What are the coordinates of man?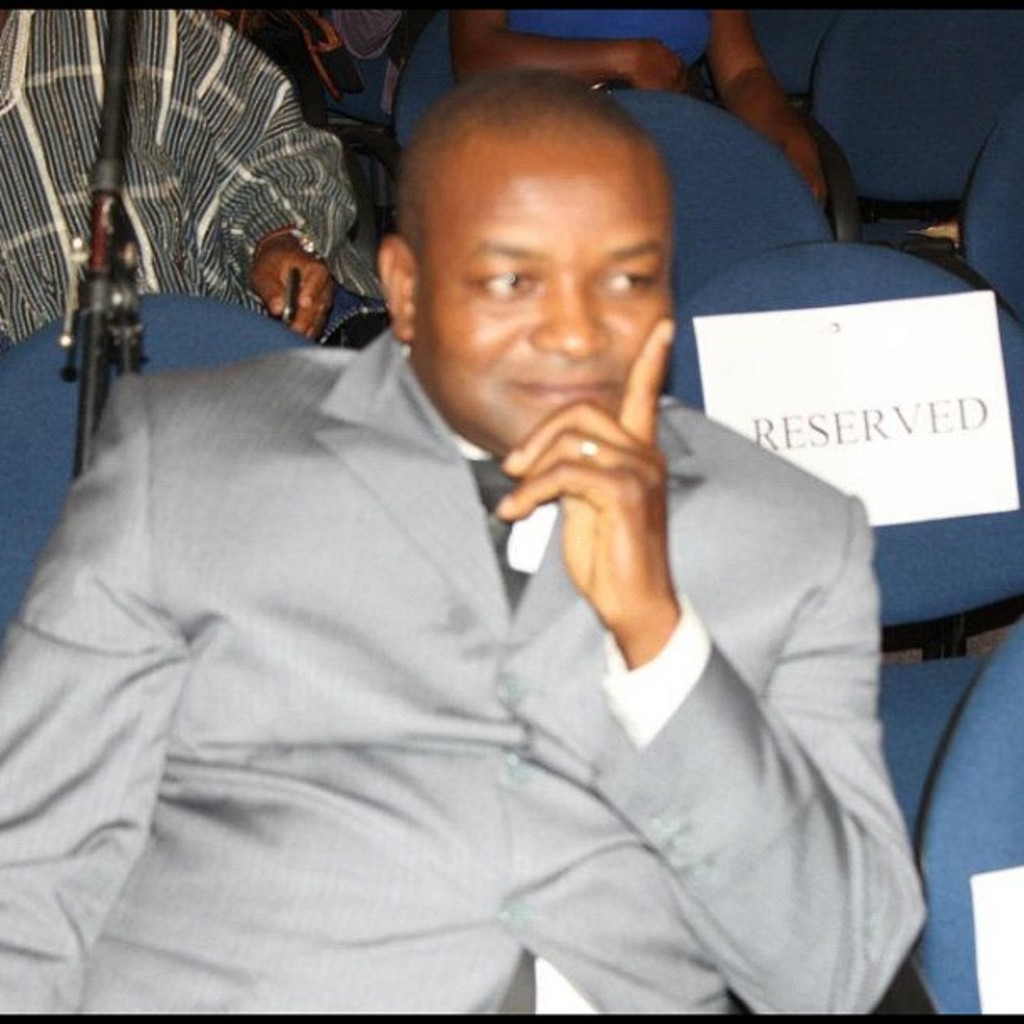
{"x1": 54, "y1": 62, "x2": 942, "y2": 1001}.
